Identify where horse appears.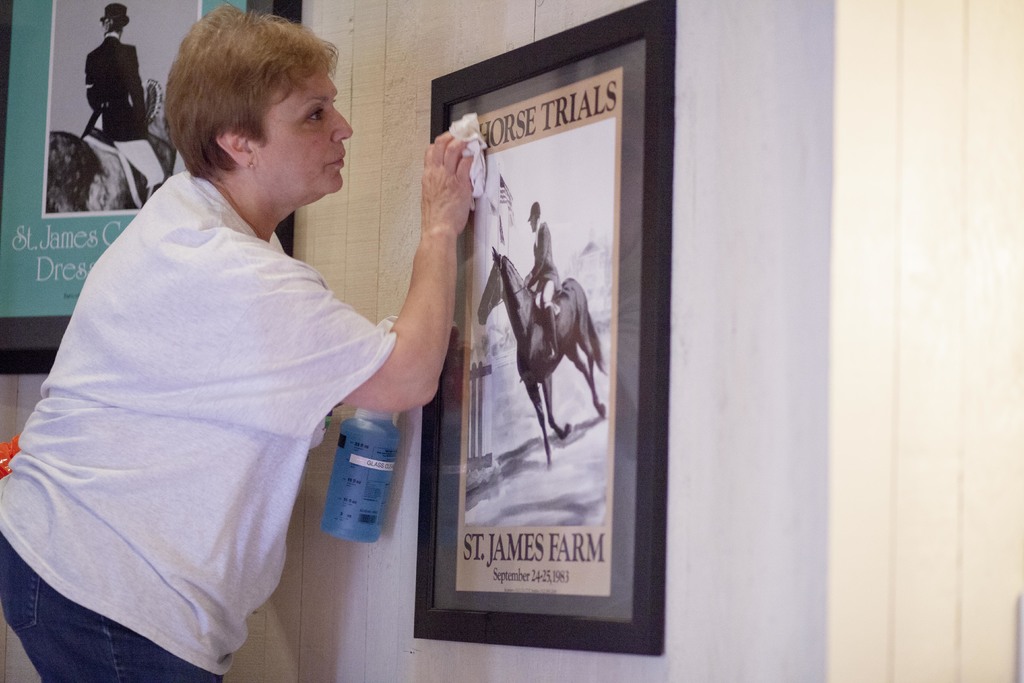
Appears at 472/245/604/470.
